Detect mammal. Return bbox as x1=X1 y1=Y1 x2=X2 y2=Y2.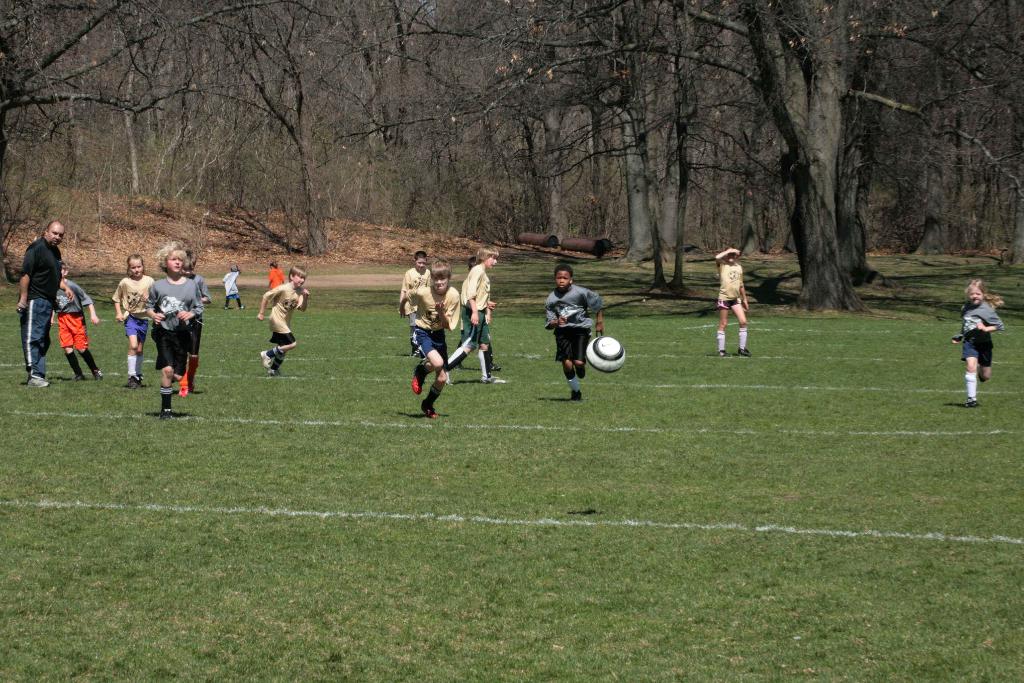
x1=461 y1=259 x2=506 y2=370.
